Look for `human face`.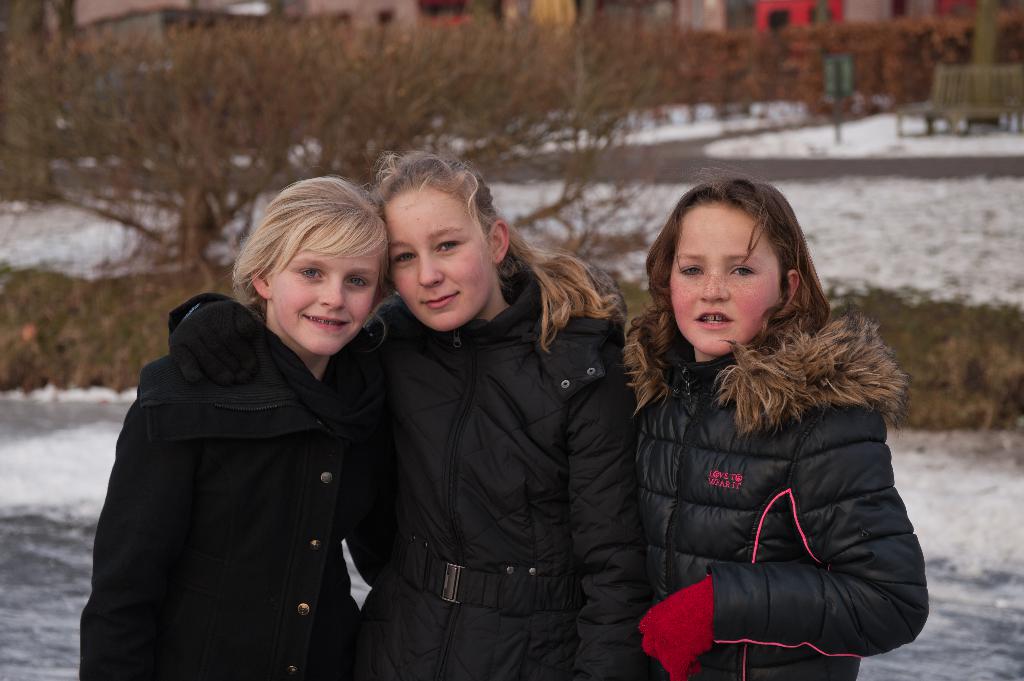
Found: x1=269 y1=222 x2=378 y2=356.
